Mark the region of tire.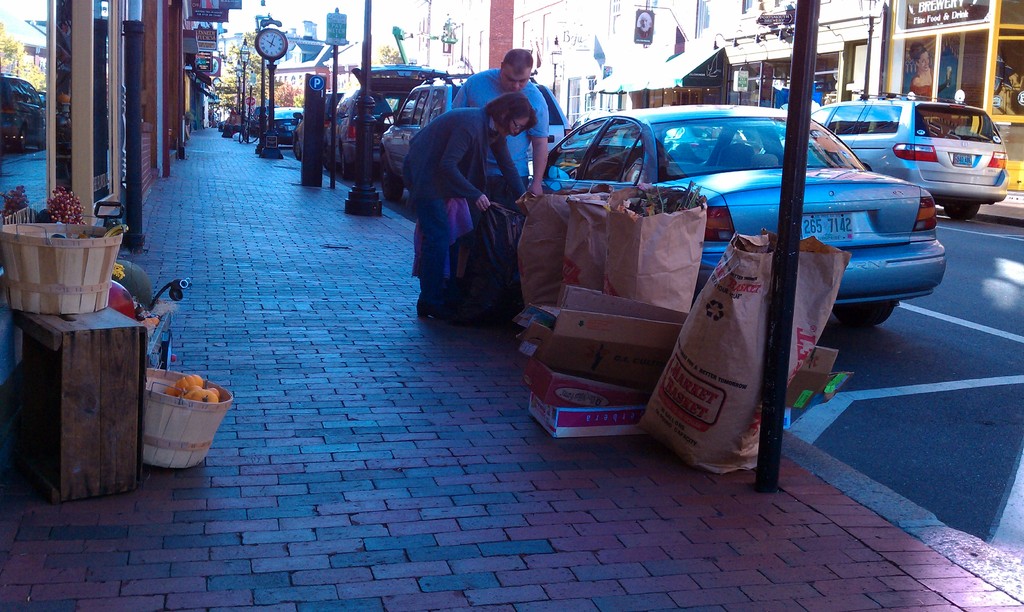
Region: x1=339, y1=151, x2=351, y2=181.
